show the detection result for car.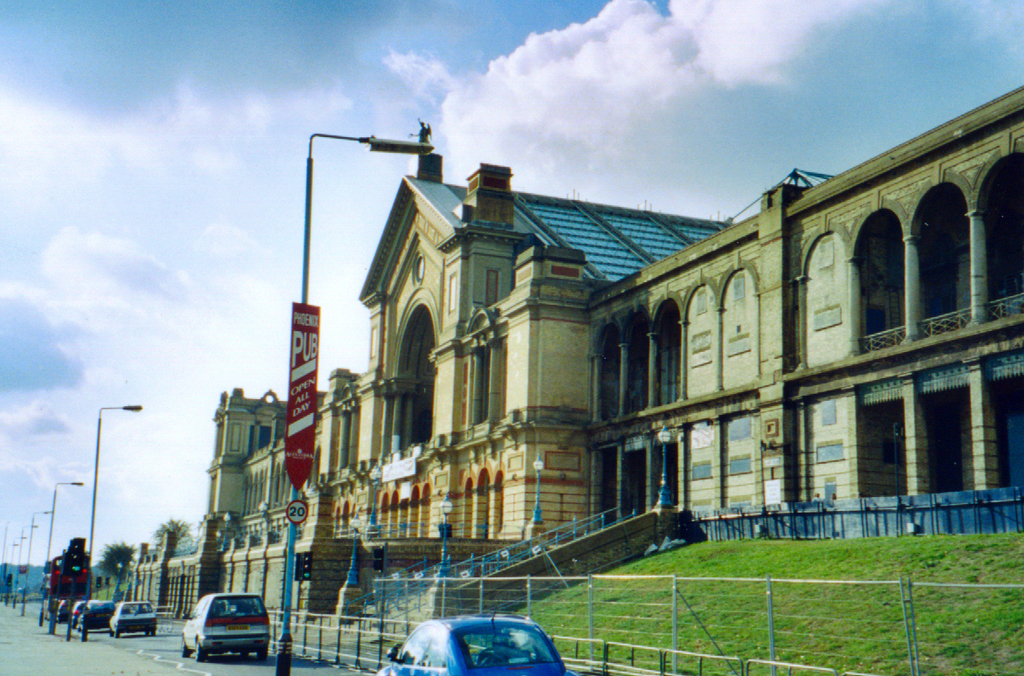
detection(381, 610, 581, 675).
